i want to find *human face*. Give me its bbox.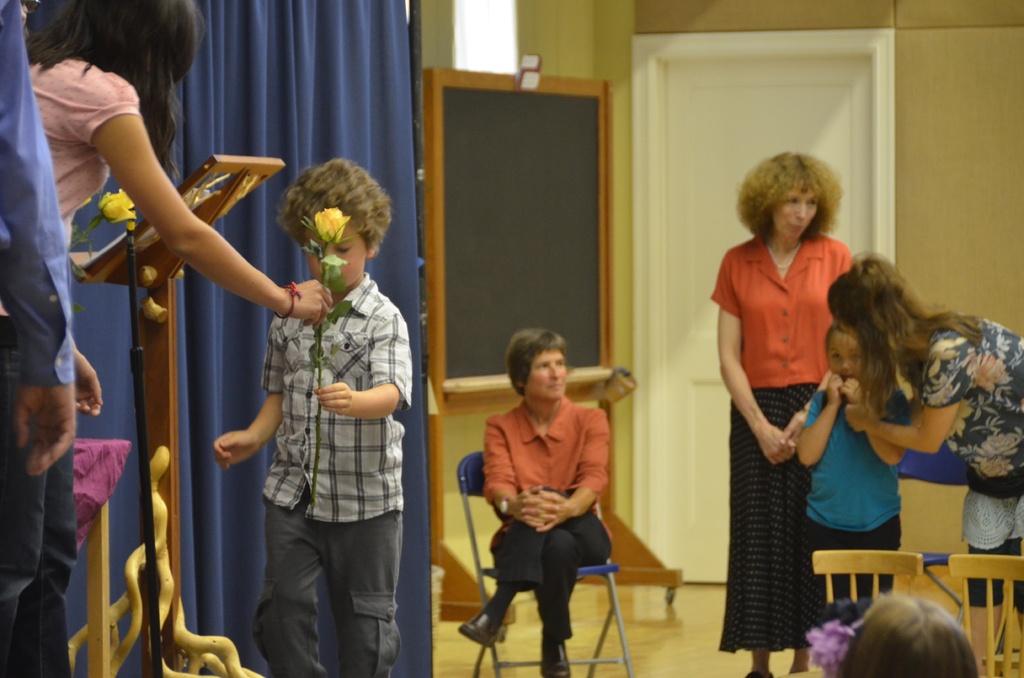
crop(307, 234, 365, 287).
